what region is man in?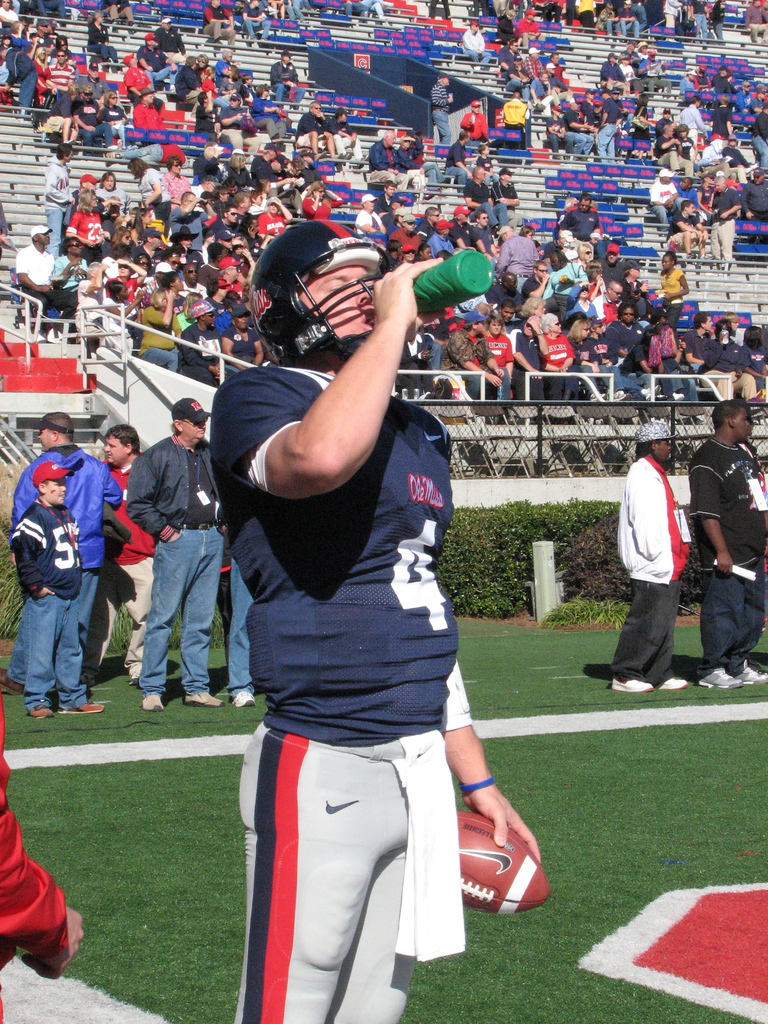
(550,67,574,105).
